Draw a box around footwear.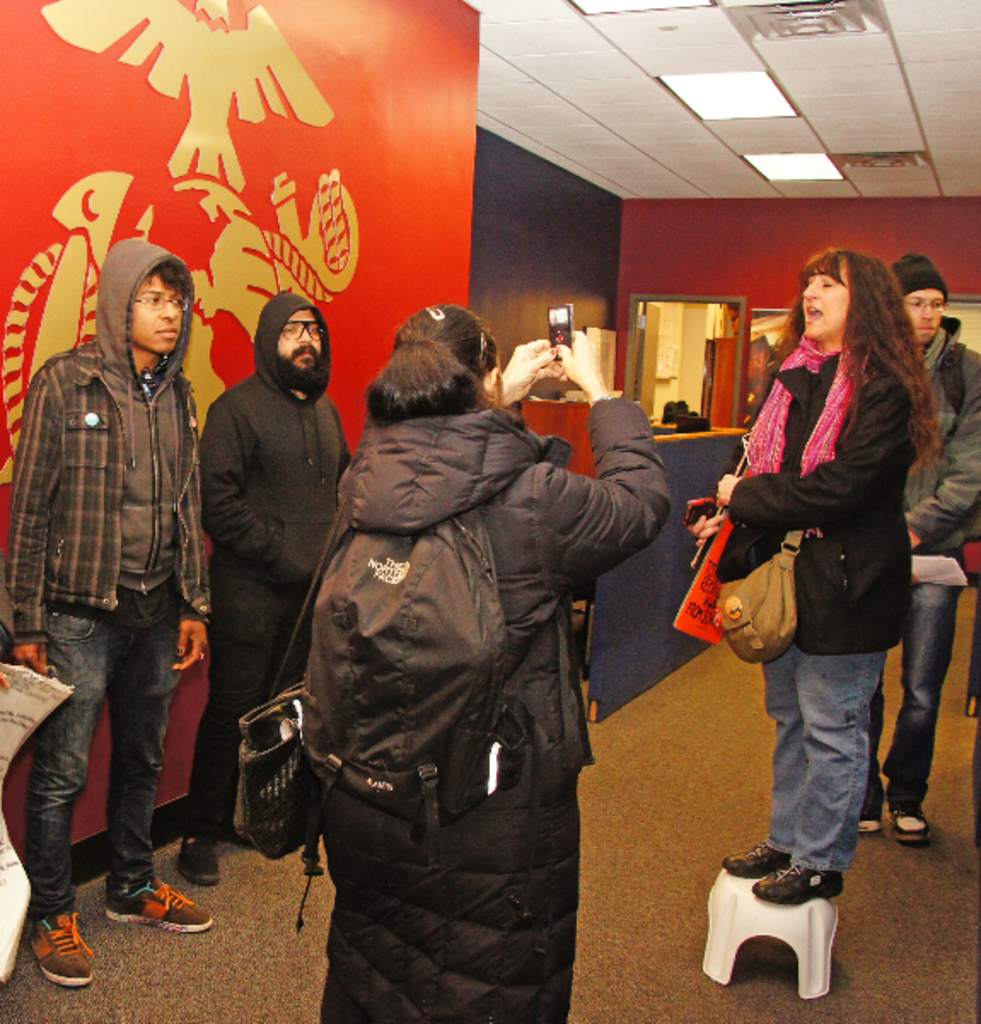
[102,870,210,922].
